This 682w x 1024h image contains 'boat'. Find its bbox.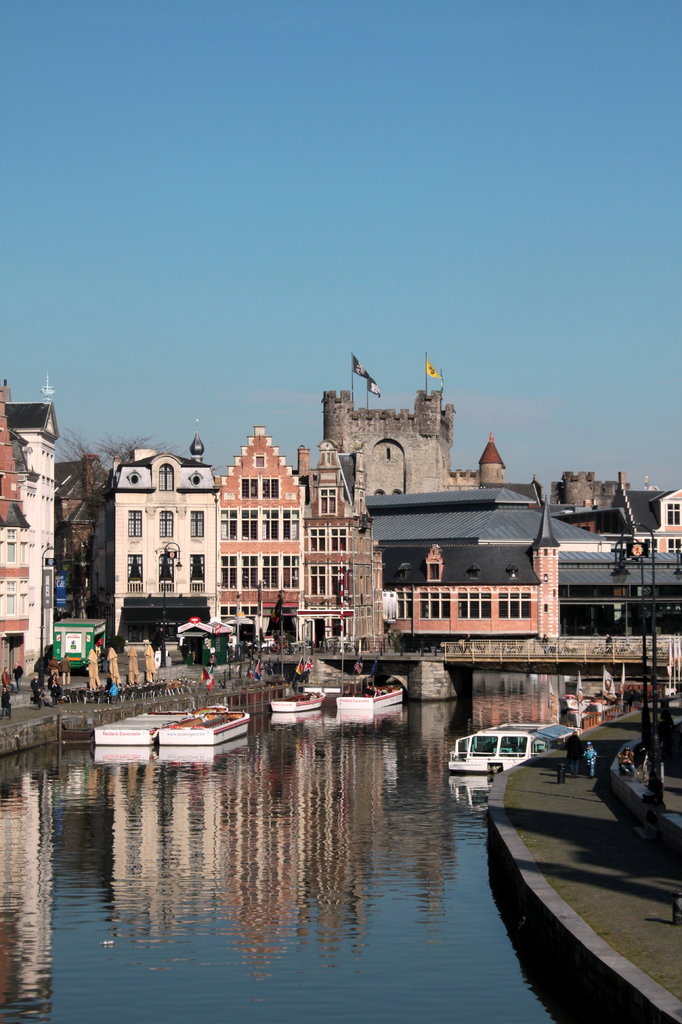
[left=447, top=715, right=574, bottom=771].
